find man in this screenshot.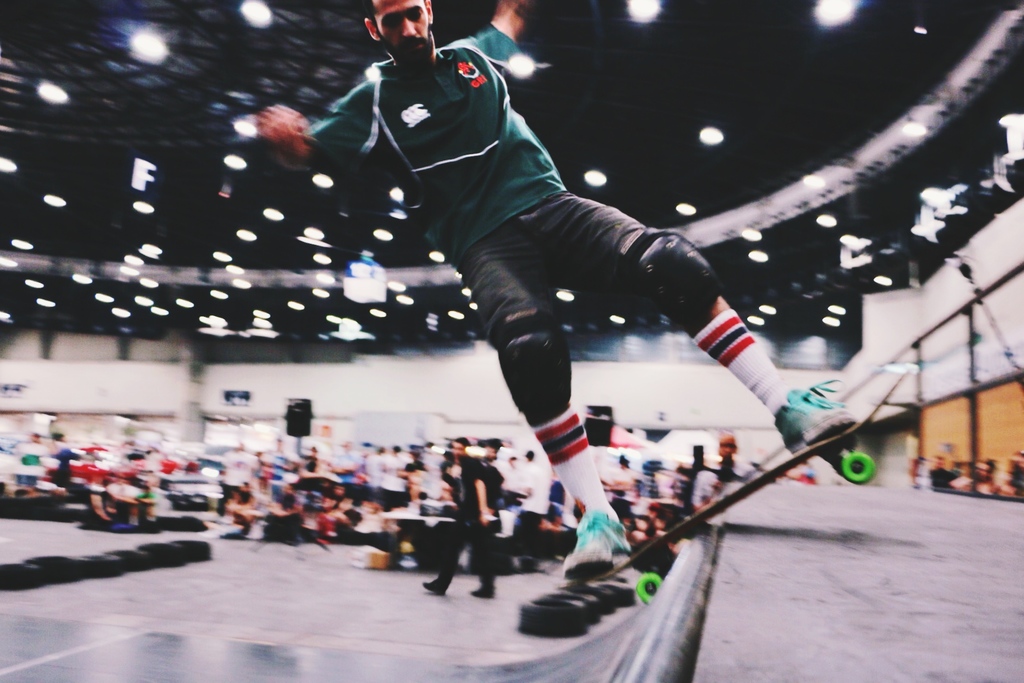
The bounding box for man is left=255, top=0, right=852, bottom=581.
